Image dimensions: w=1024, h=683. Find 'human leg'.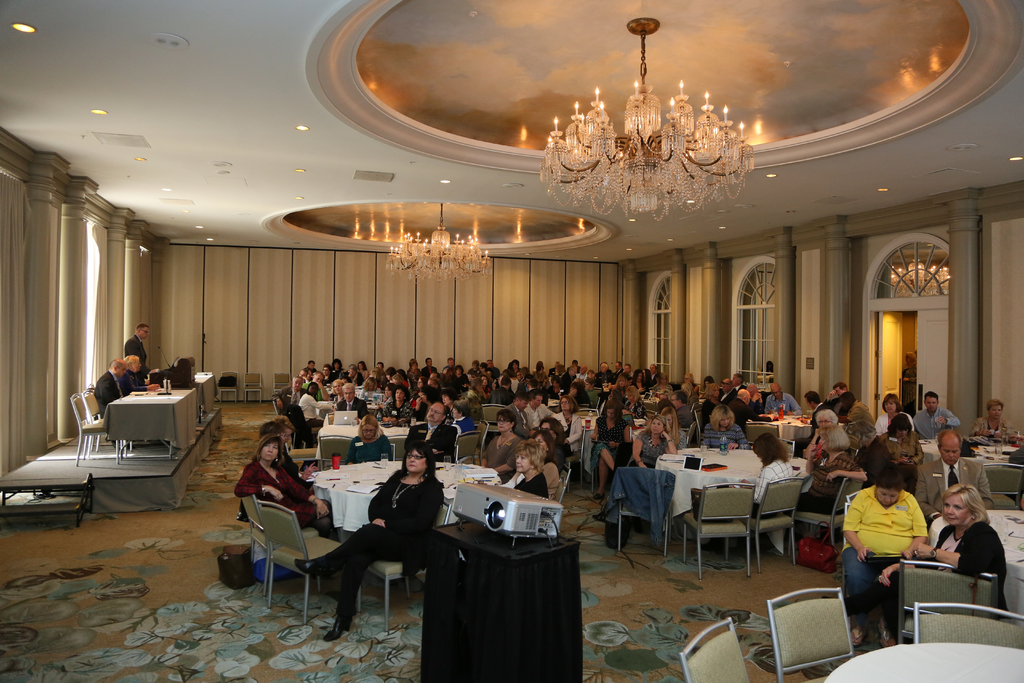
598/445/615/471.
